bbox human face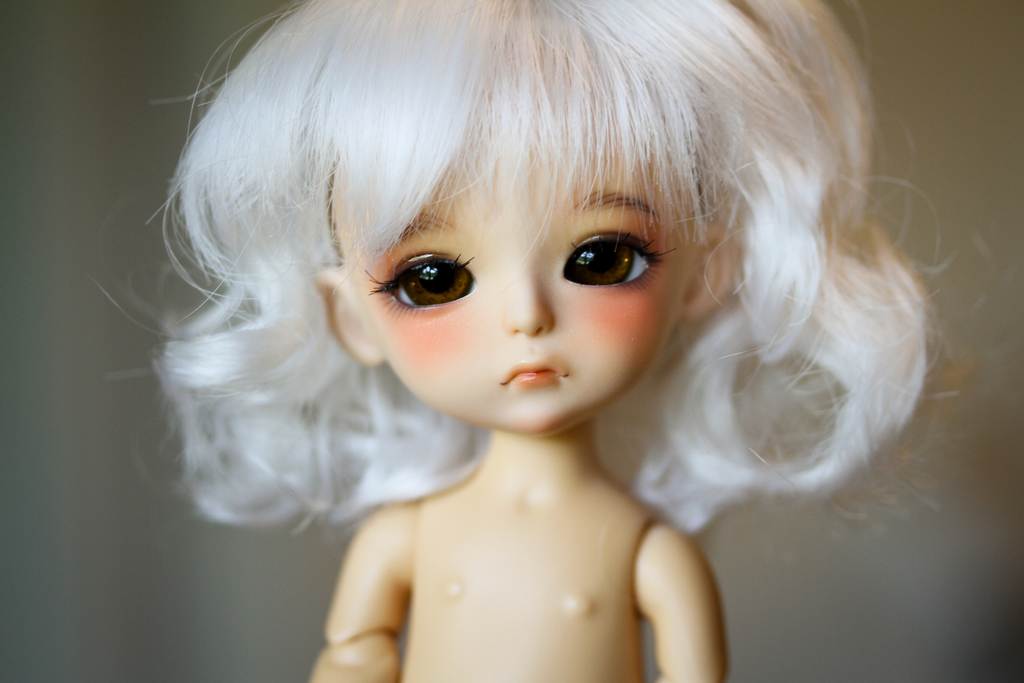
x1=330, y1=31, x2=695, y2=436
